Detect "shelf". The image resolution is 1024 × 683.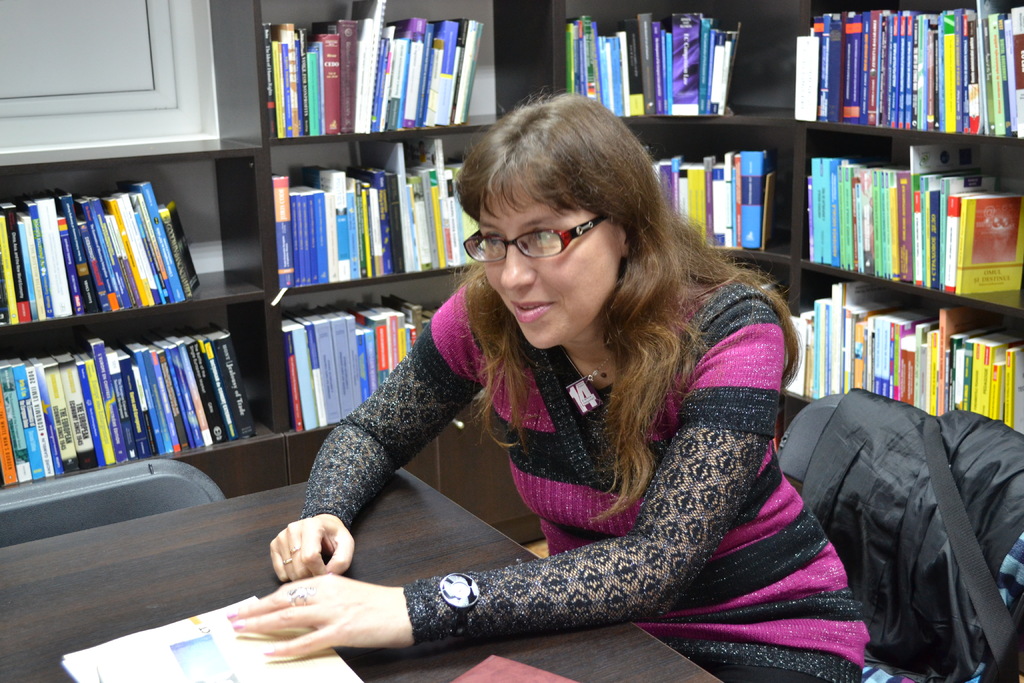
(left=602, top=101, right=831, bottom=293).
